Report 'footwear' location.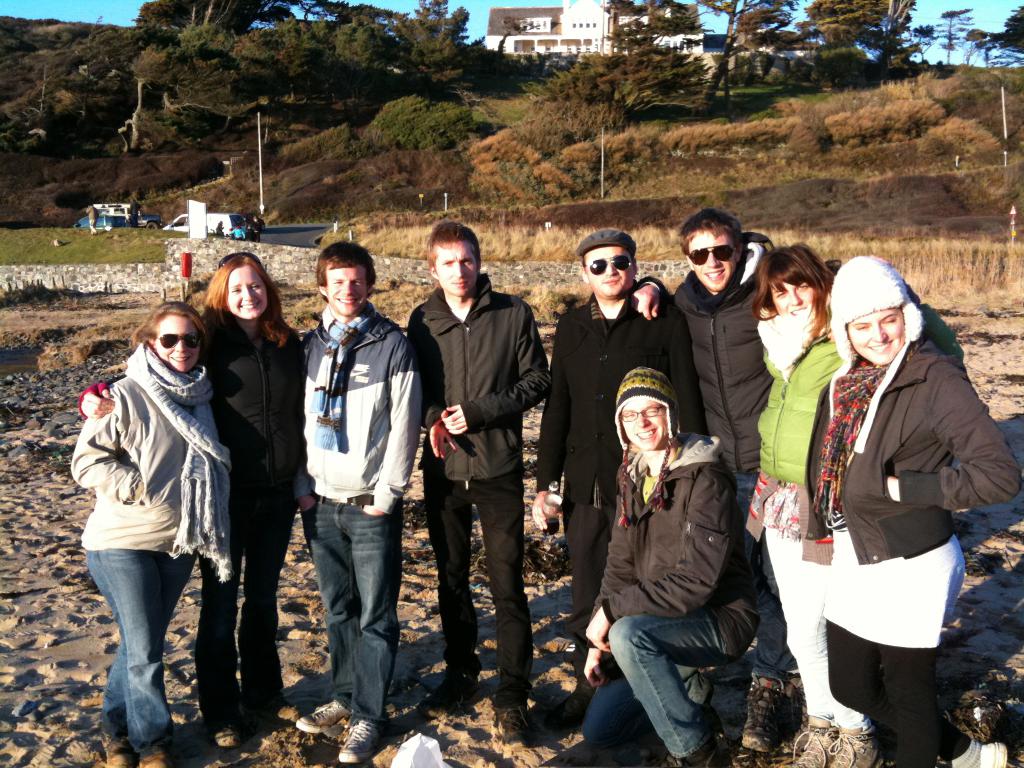
Report: <region>834, 720, 872, 767</region>.
